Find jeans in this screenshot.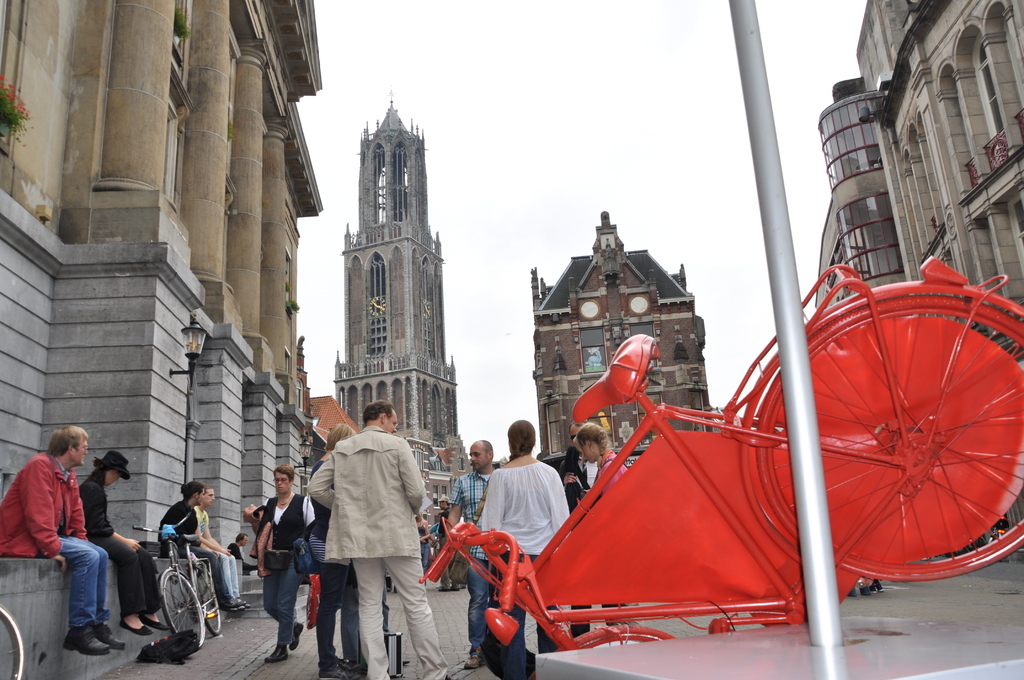
The bounding box for jeans is {"x1": 463, "y1": 552, "x2": 499, "y2": 653}.
